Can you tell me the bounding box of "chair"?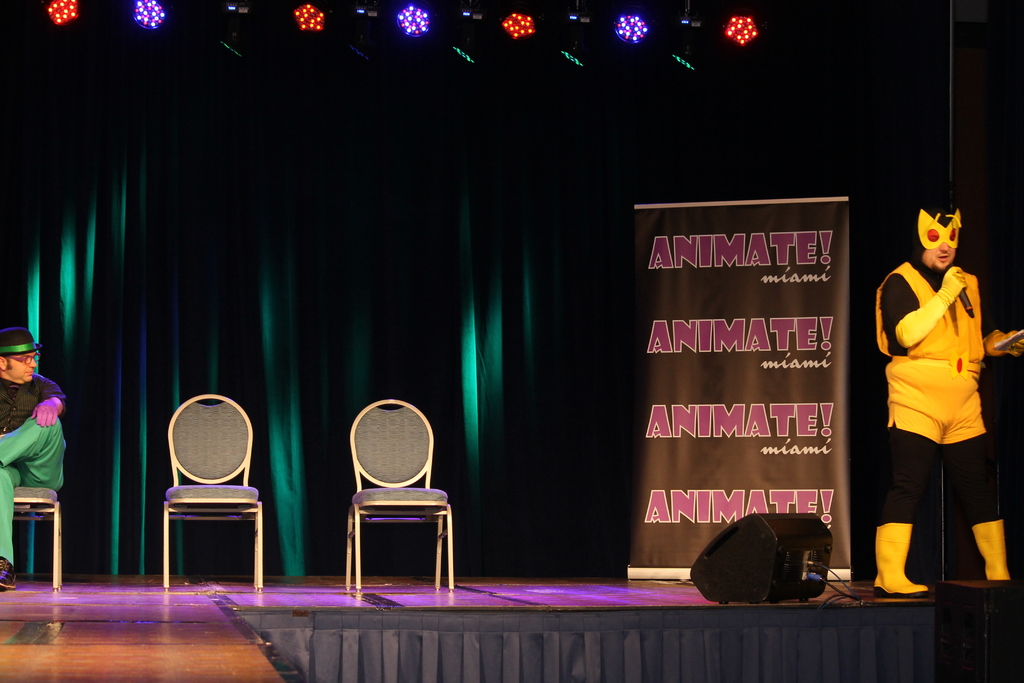
[163,391,264,593].
